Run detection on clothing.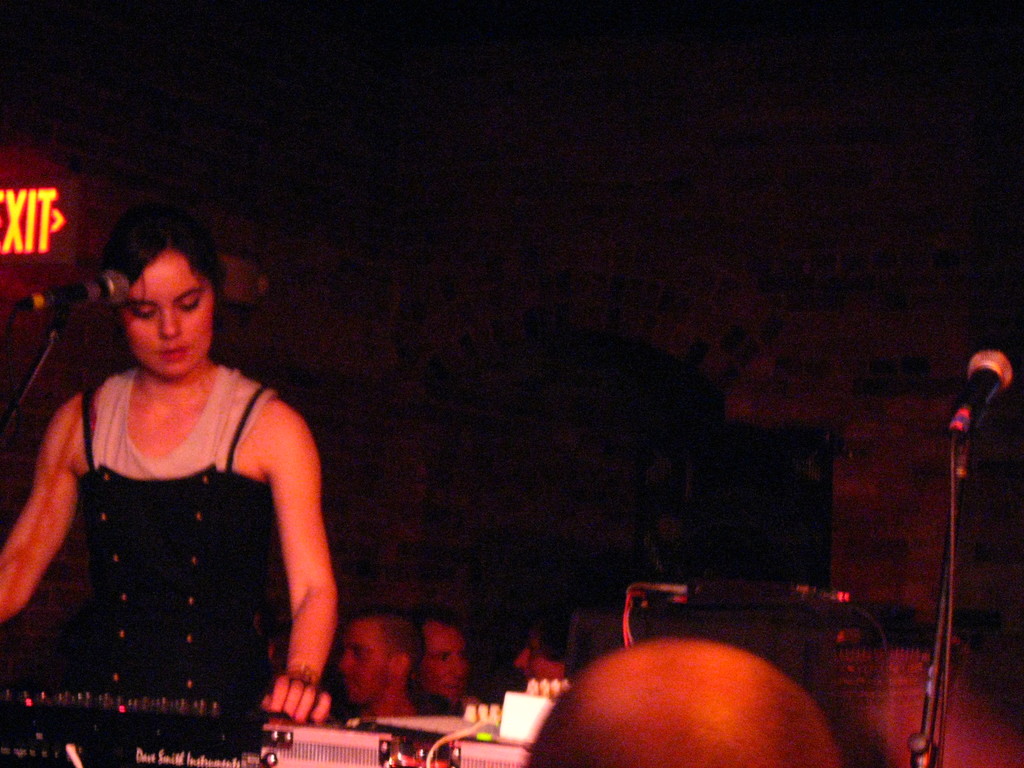
Result: pyautogui.locateOnScreen(0, 362, 282, 767).
